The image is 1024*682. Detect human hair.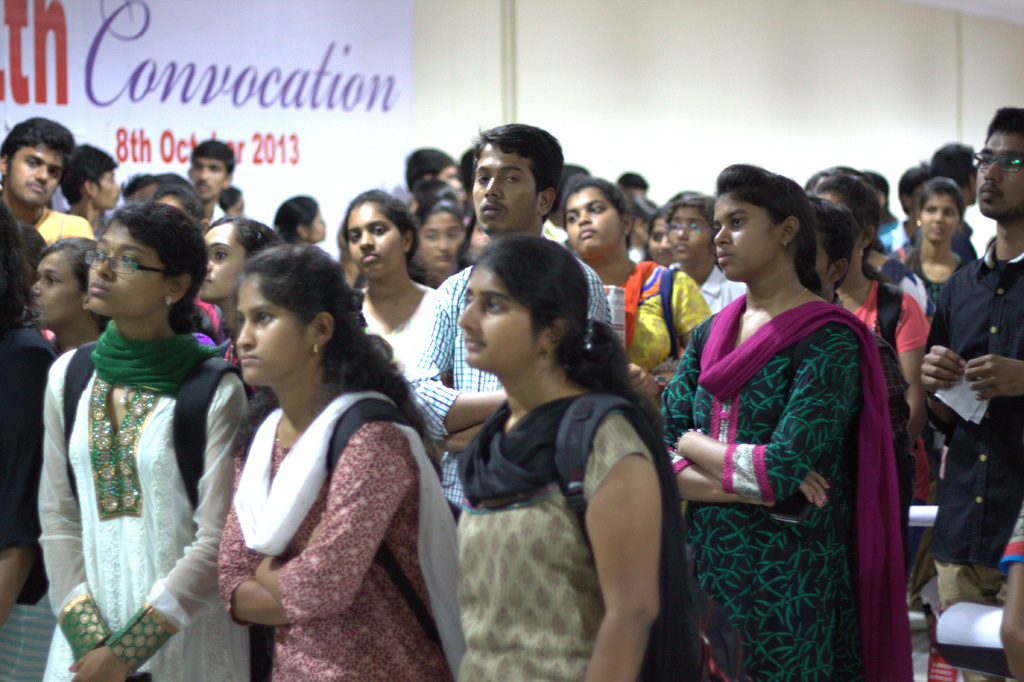
Detection: x1=563, y1=174, x2=633, y2=236.
